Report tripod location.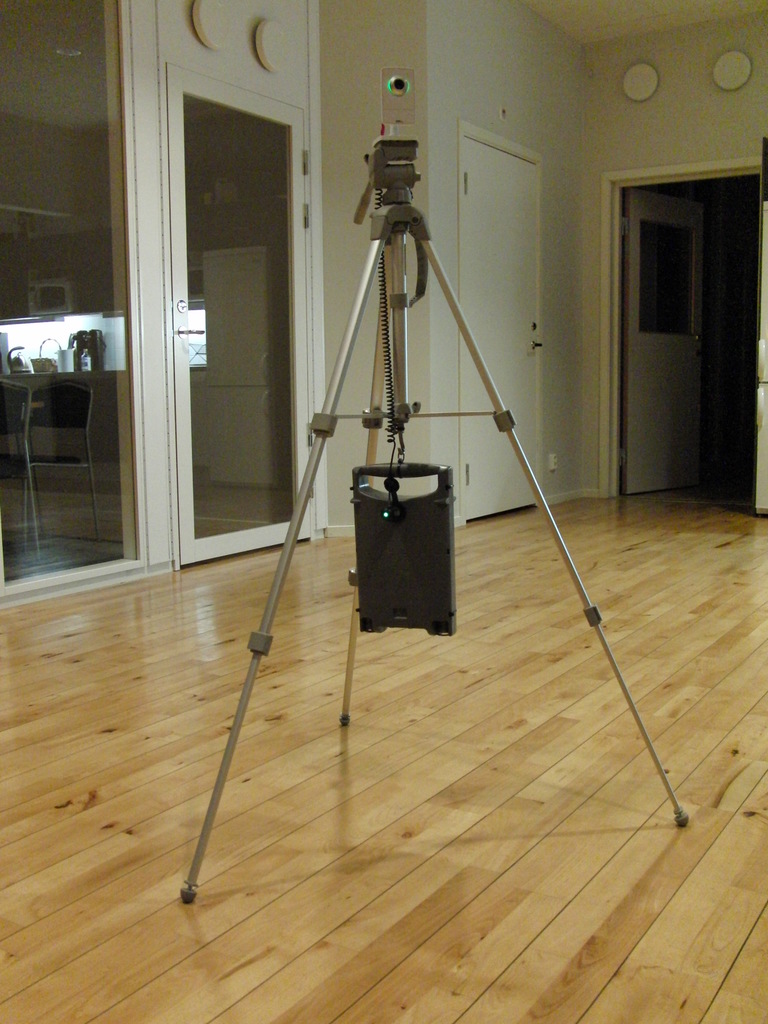
Report: (left=178, top=136, right=688, bottom=906).
